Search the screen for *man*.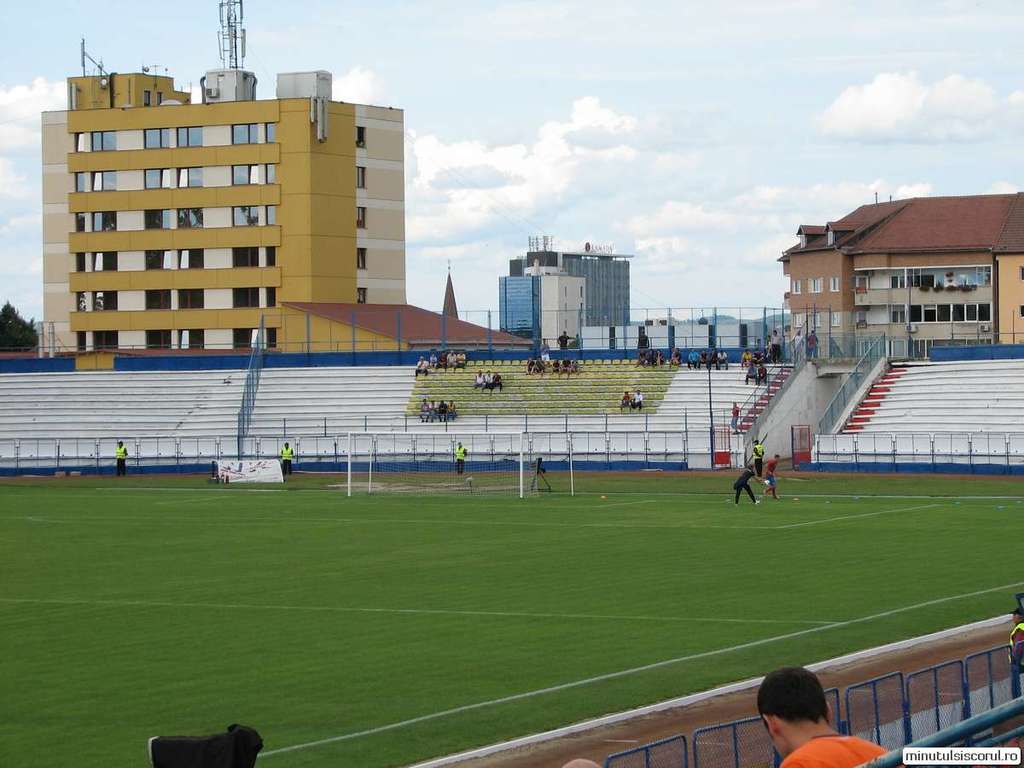
Found at l=753, t=438, r=765, b=478.
